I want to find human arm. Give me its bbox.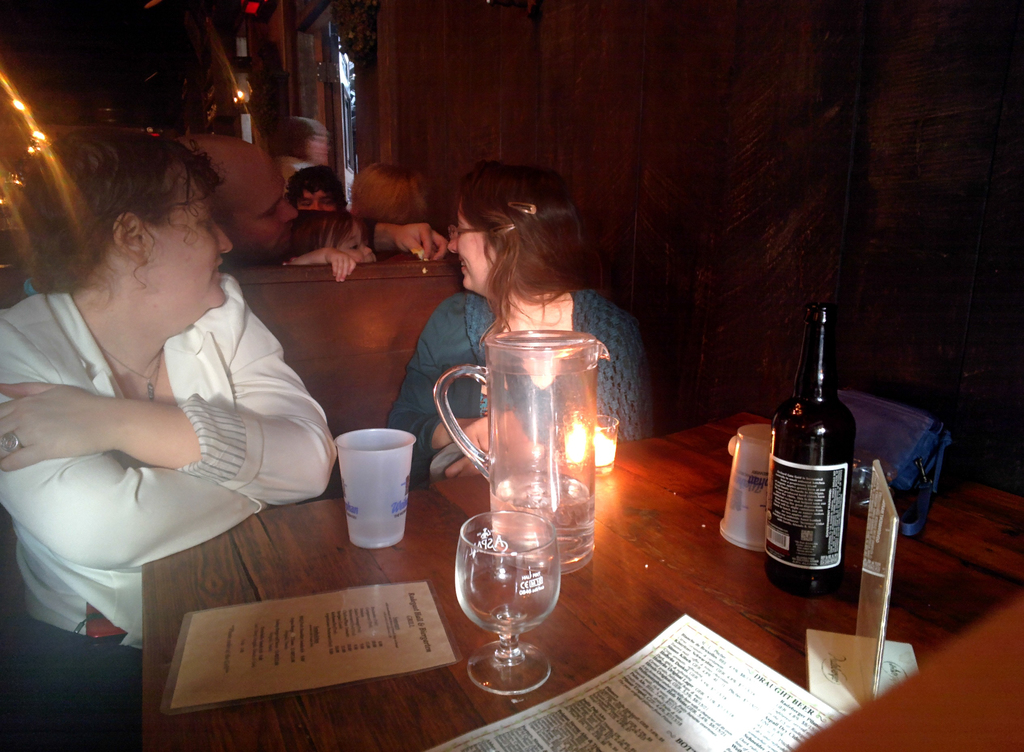
[x1=383, y1=295, x2=540, y2=456].
